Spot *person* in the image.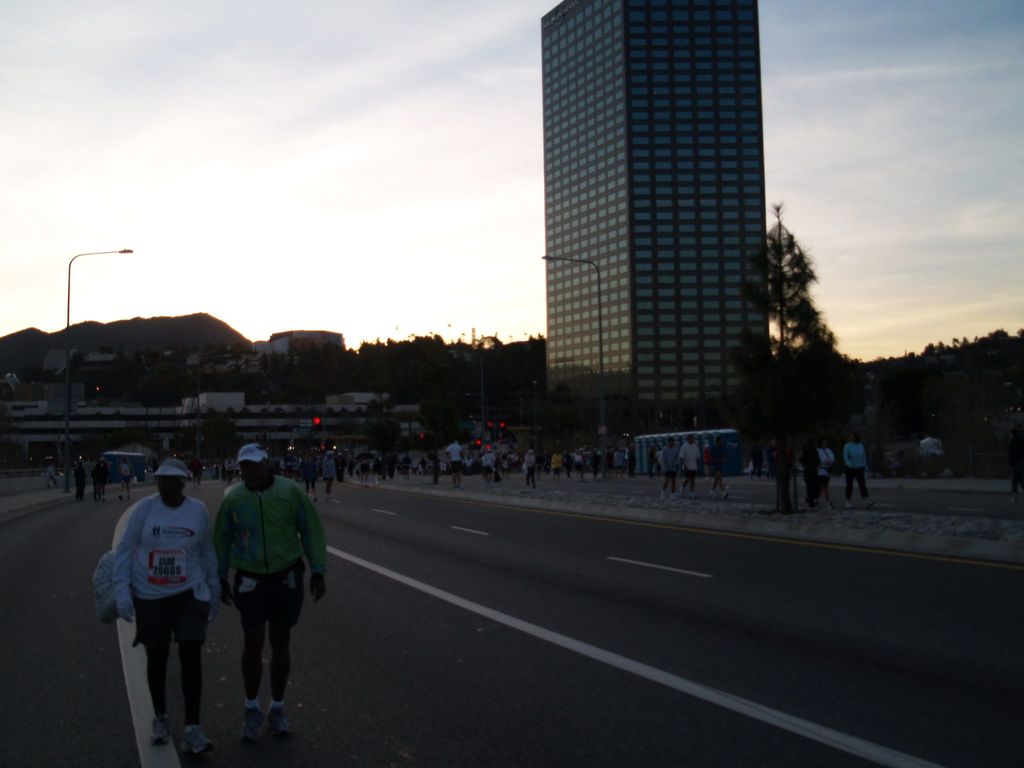
*person* found at locate(204, 451, 305, 740).
